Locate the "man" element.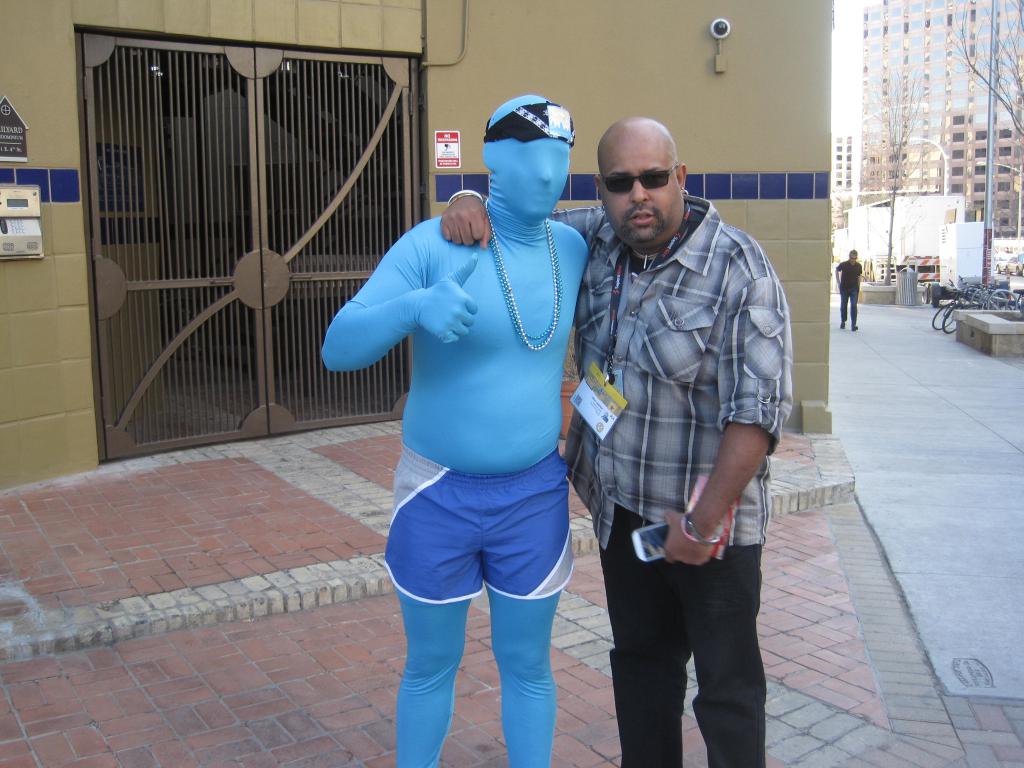
Element bbox: box=[831, 246, 858, 331].
